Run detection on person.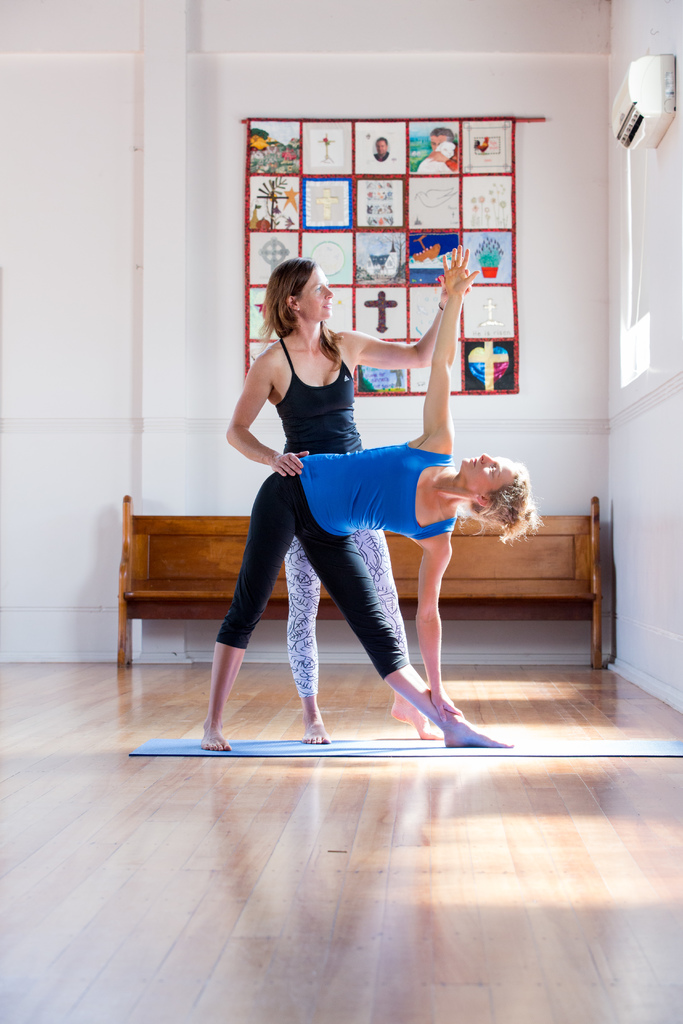
Result: (x1=220, y1=257, x2=473, y2=739).
